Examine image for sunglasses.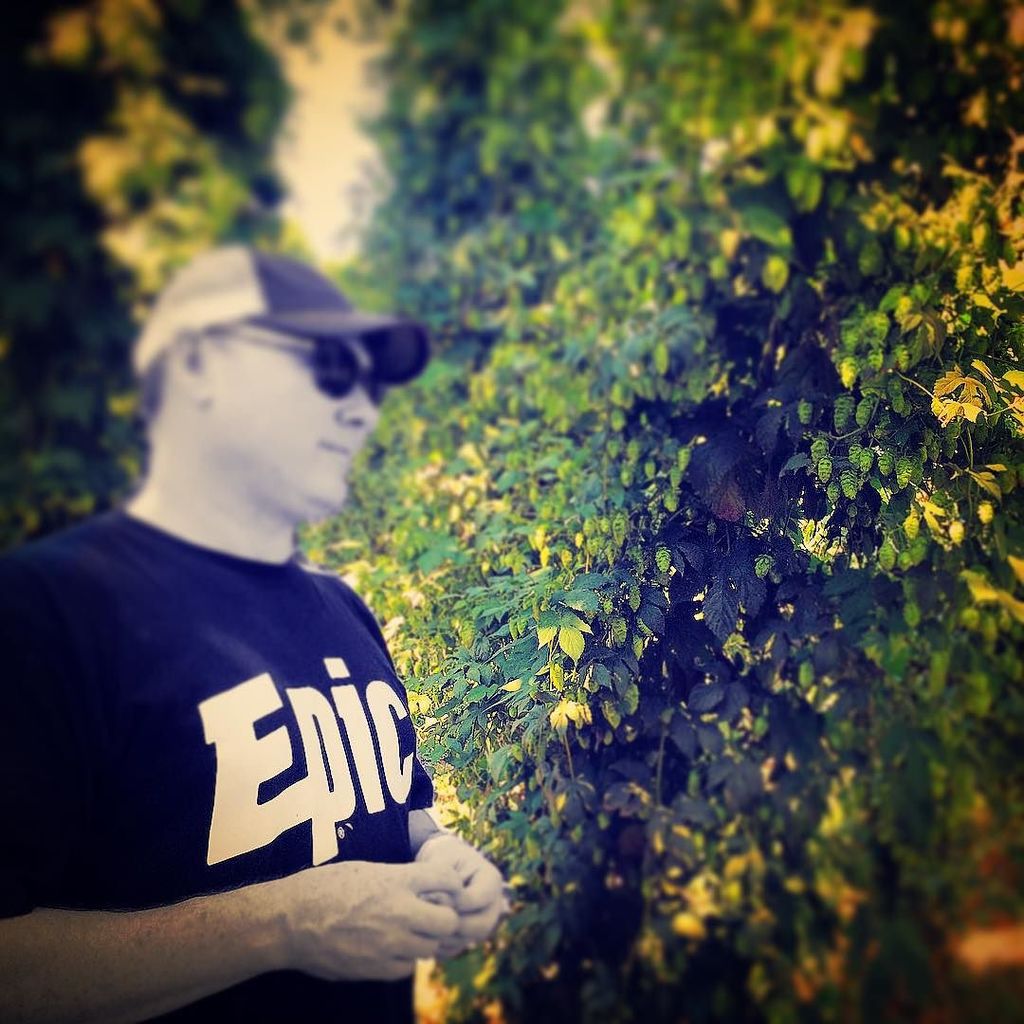
Examination result: (229,323,386,395).
